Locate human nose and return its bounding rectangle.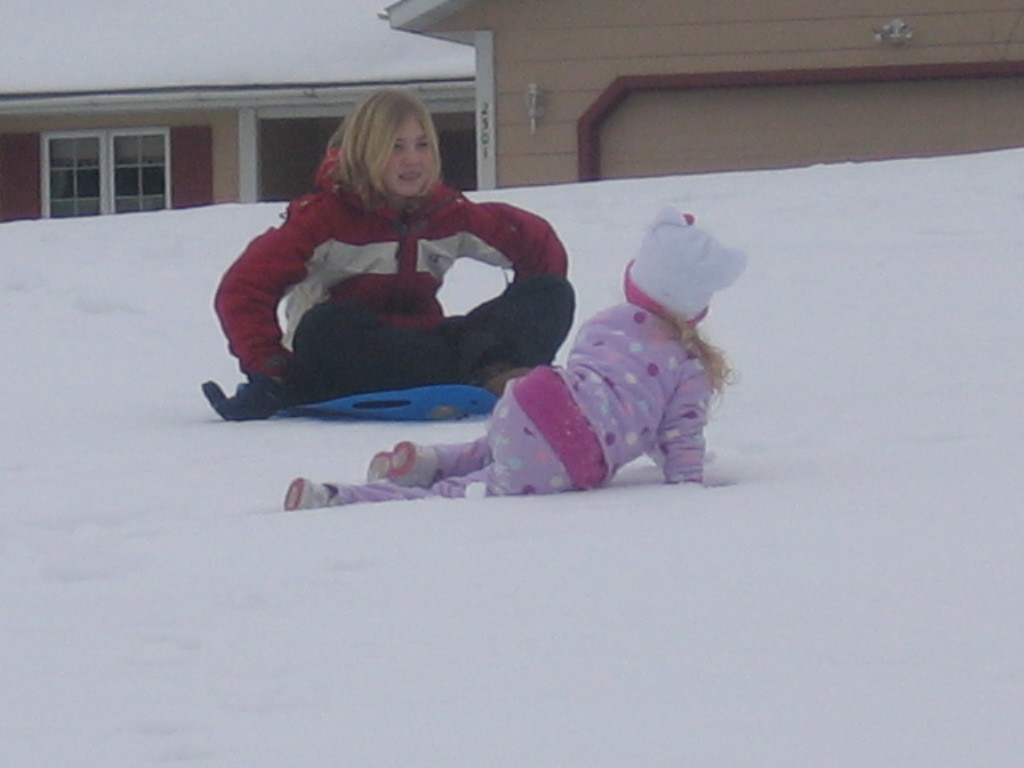
<box>403,142,423,164</box>.
